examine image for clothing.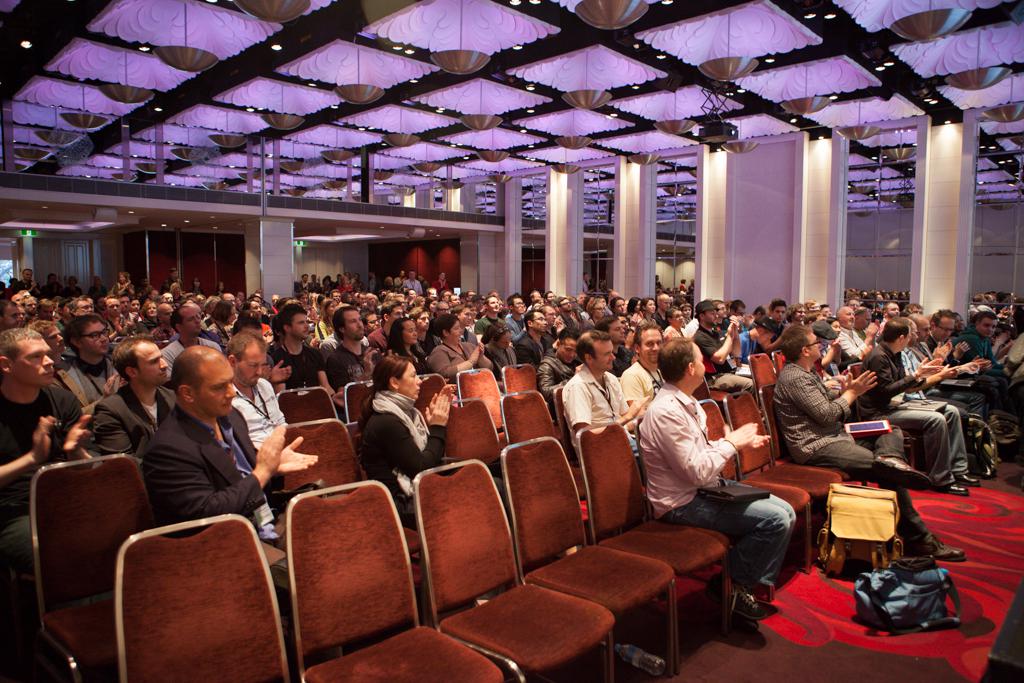
Examination result: <region>773, 365, 906, 472</region>.
